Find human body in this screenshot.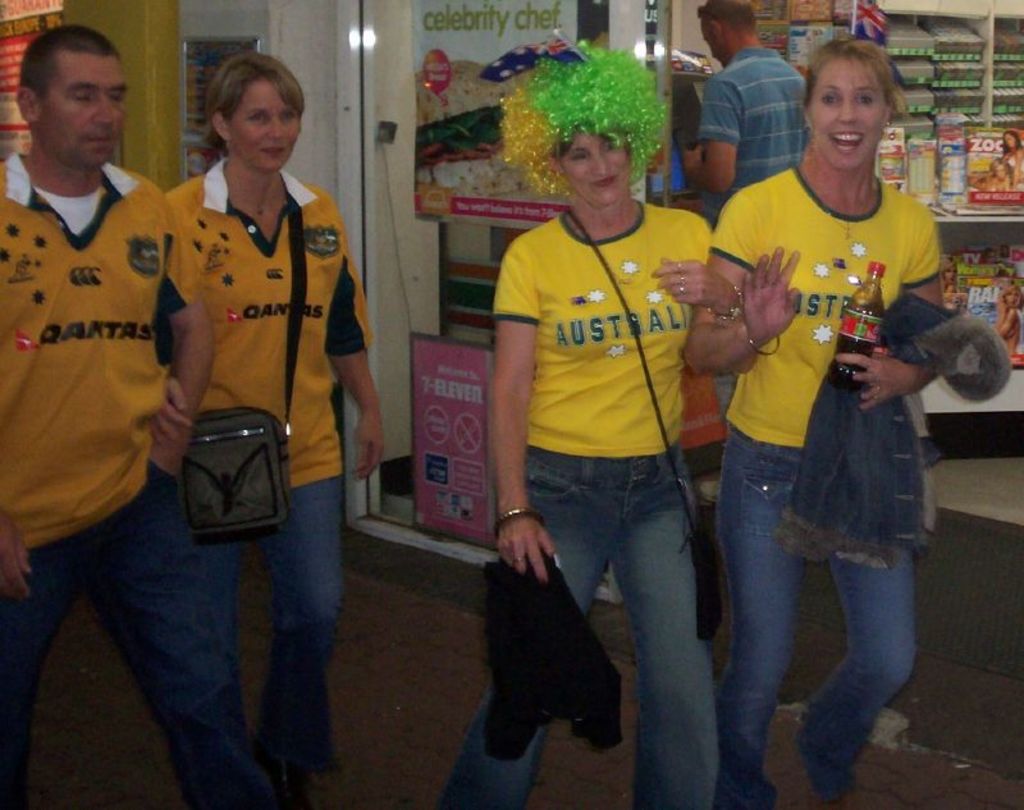
The bounding box for human body is {"x1": 0, "y1": 146, "x2": 274, "y2": 809}.
